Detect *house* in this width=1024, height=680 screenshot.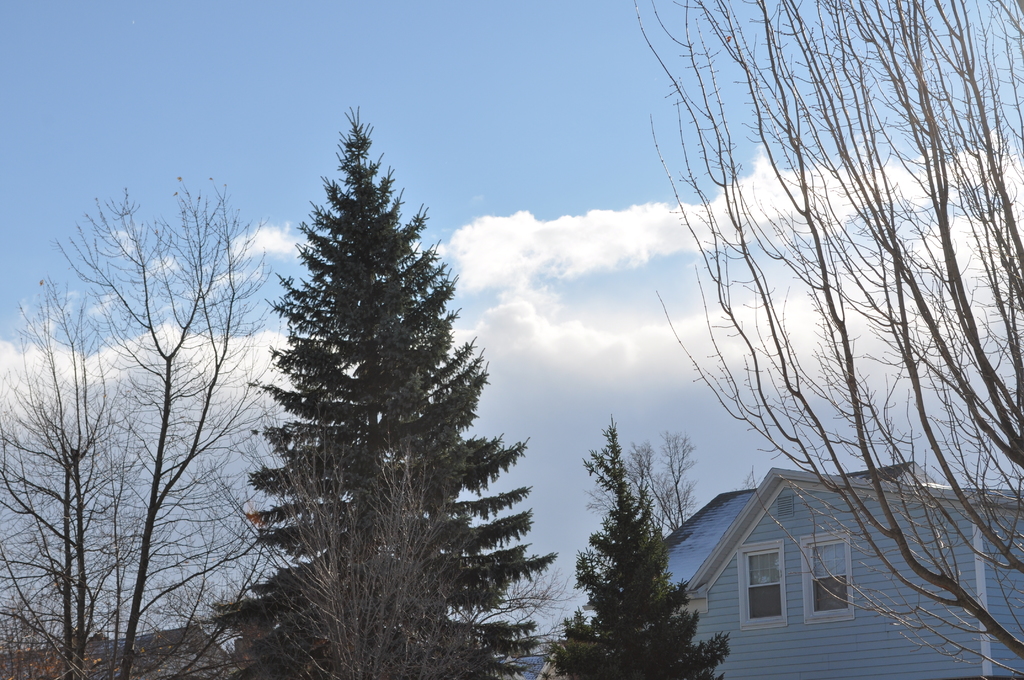
Detection: <region>666, 467, 1023, 679</region>.
